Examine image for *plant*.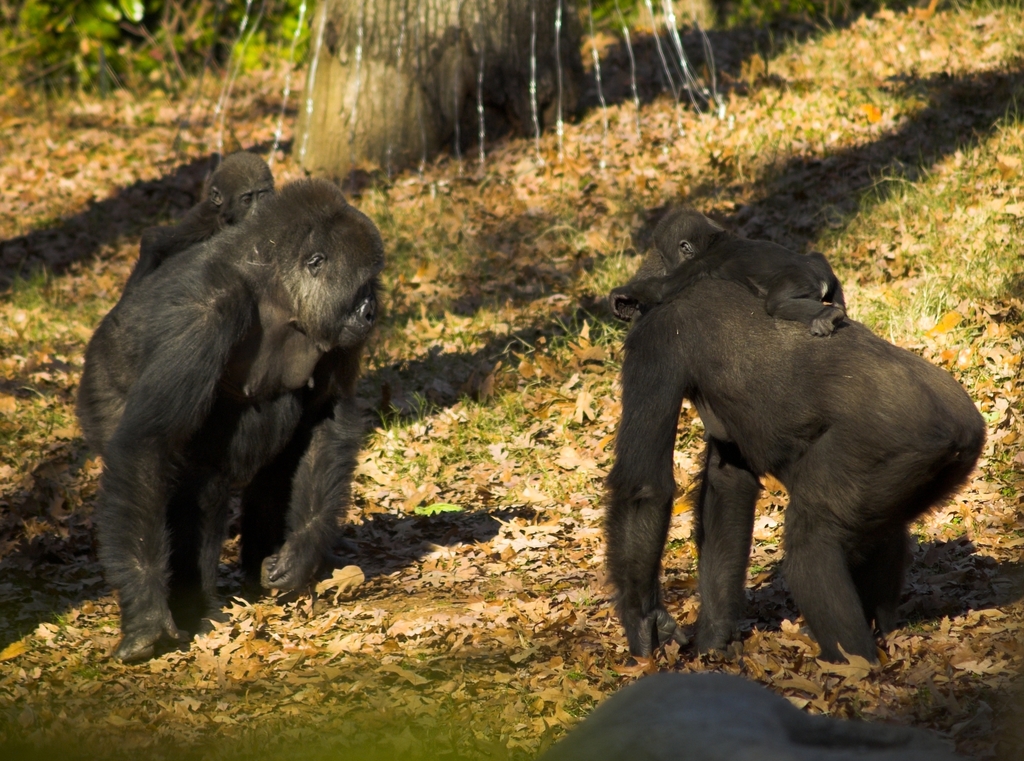
Examination result: [left=0, top=0, right=317, bottom=102].
